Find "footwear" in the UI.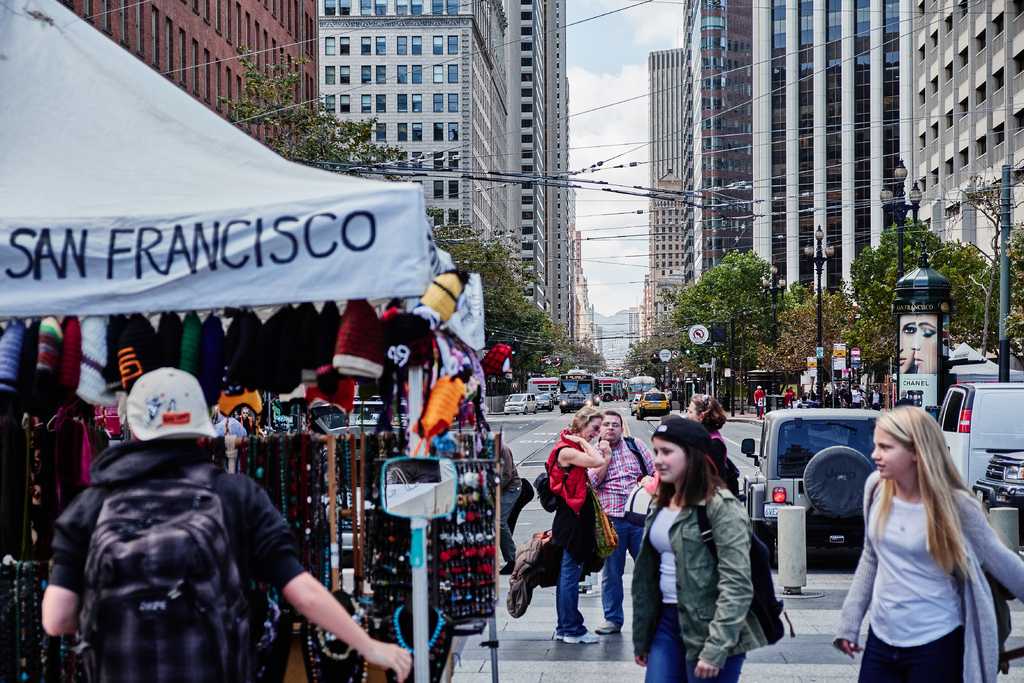
UI element at {"x1": 552, "y1": 630, "x2": 566, "y2": 639}.
